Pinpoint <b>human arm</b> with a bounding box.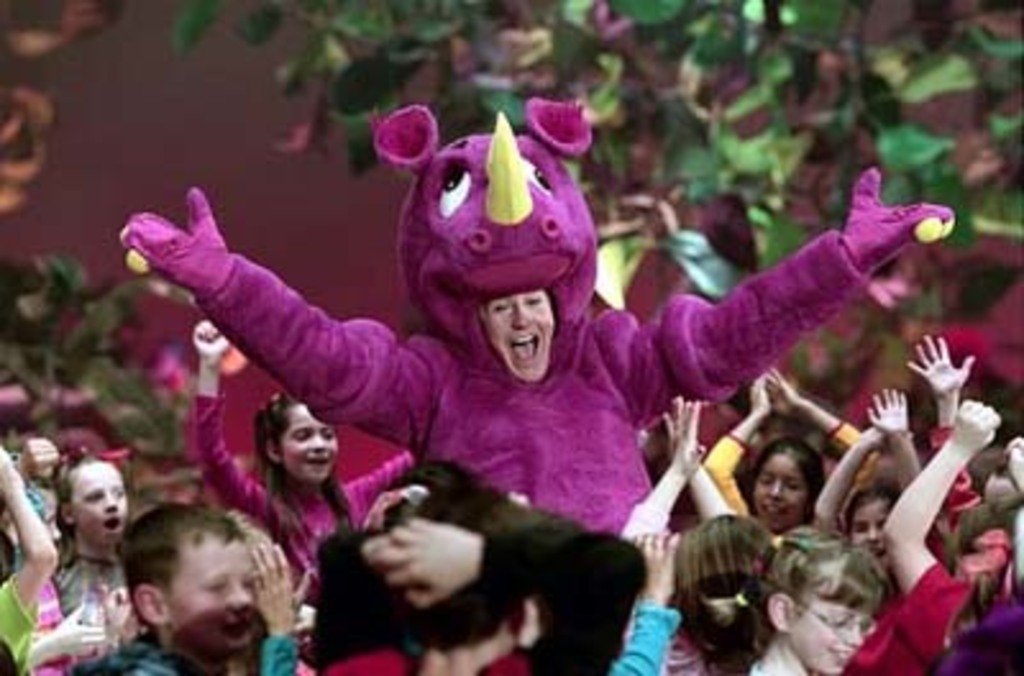
{"x1": 586, "y1": 166, "x2": 952, "y2": 417}.
